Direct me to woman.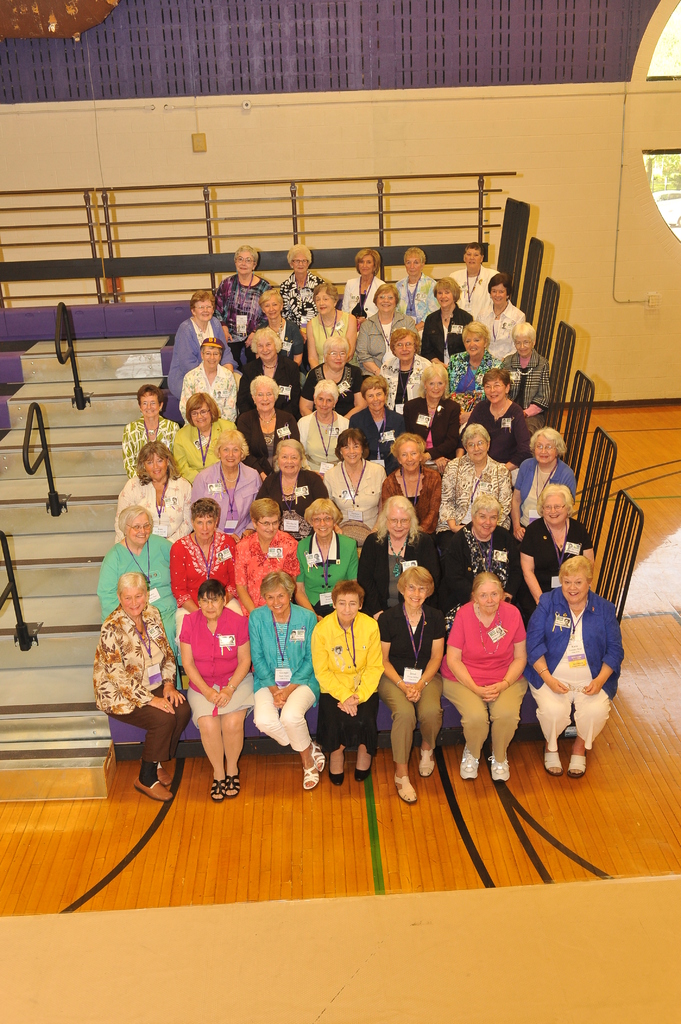
Direction: region(296, 390, 352, 484).
